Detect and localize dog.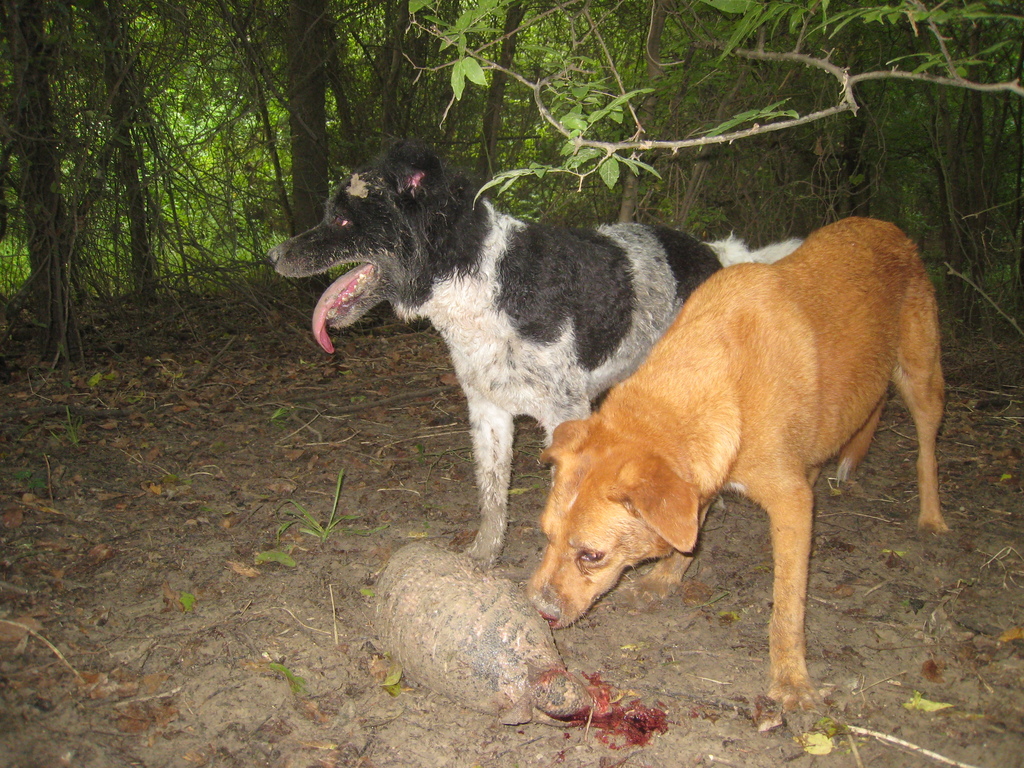
Localized at region(260, 137, 806, 566).
